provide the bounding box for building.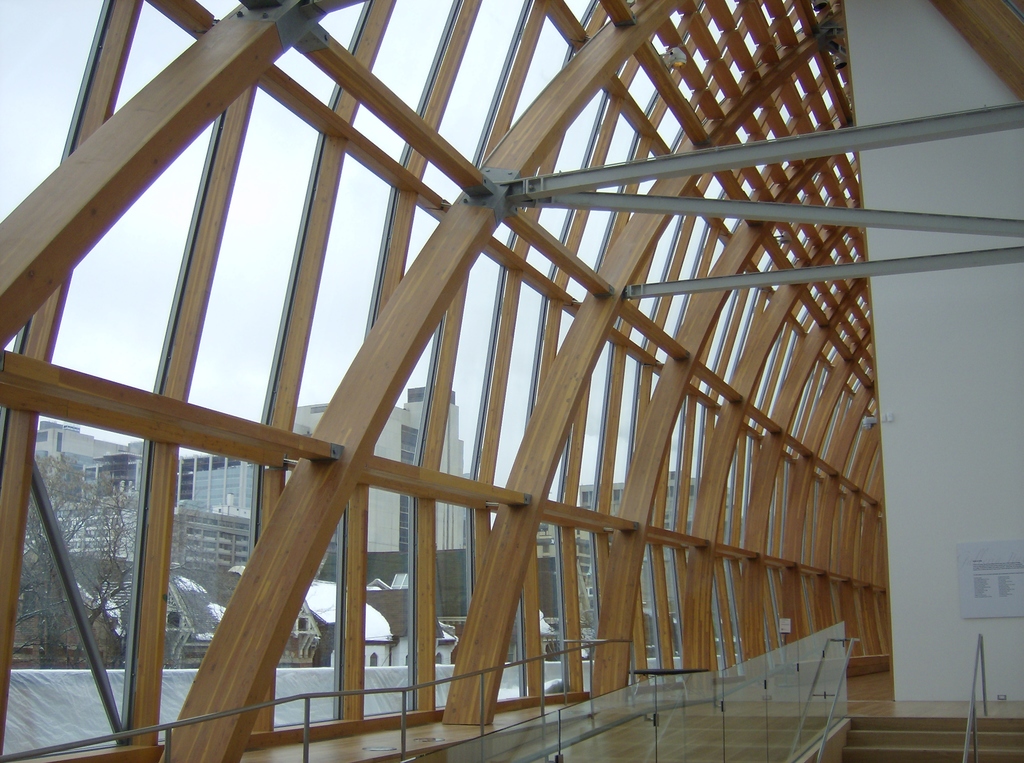
(left=532, top=470, right=735, bottom=621).
